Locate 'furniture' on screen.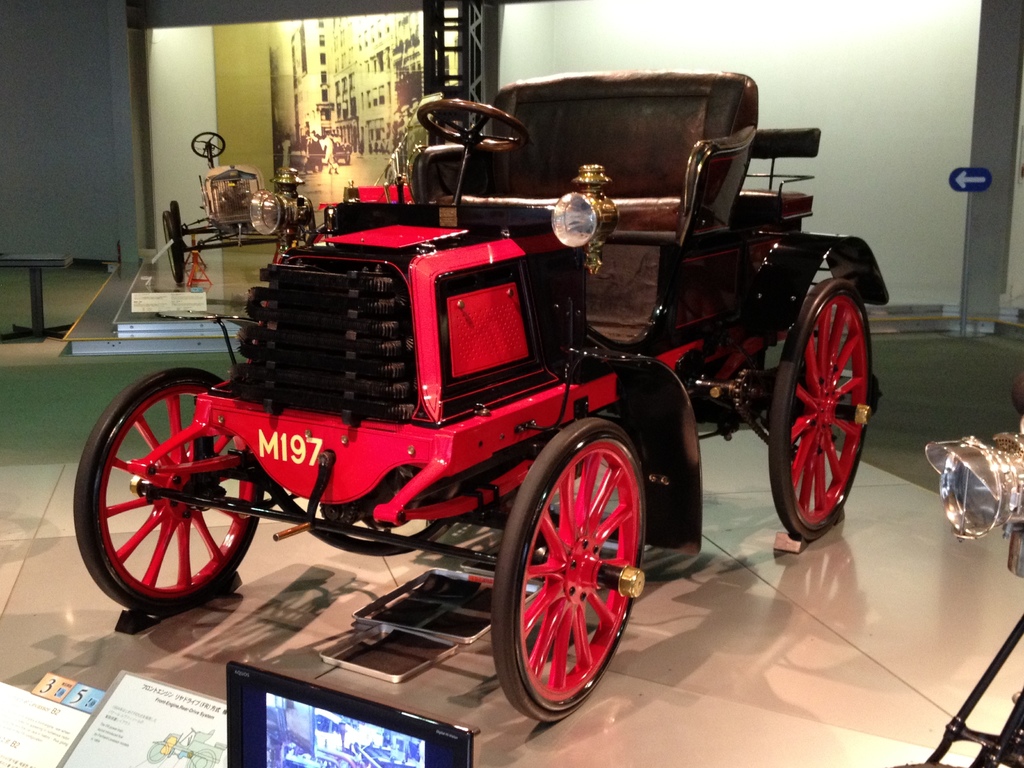
On screen at 412, 70, 757, 244.
